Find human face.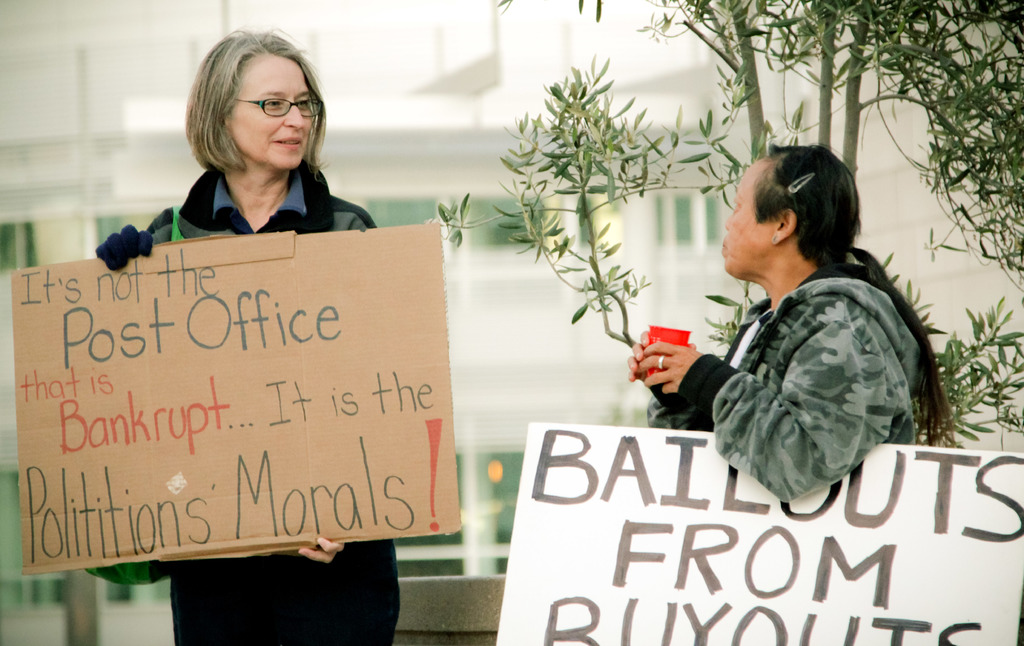
x1=719, y1=149, x2=788, y2=283.
